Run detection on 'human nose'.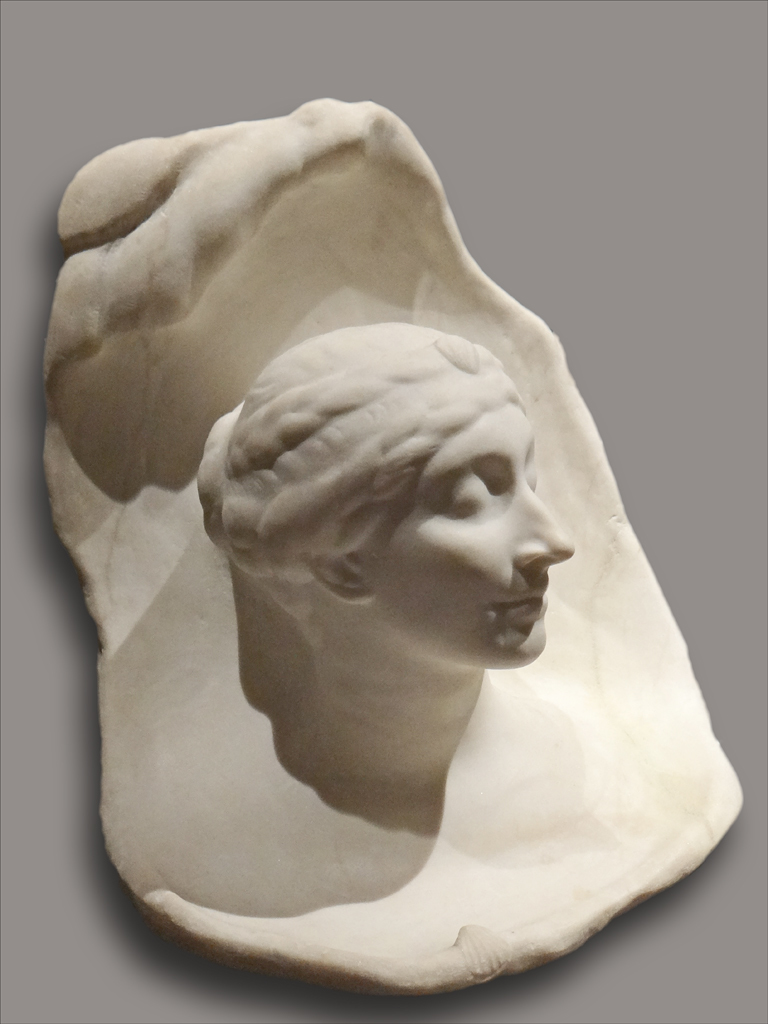
Result: x1=509 y1=490 x2=579 y2=571.
